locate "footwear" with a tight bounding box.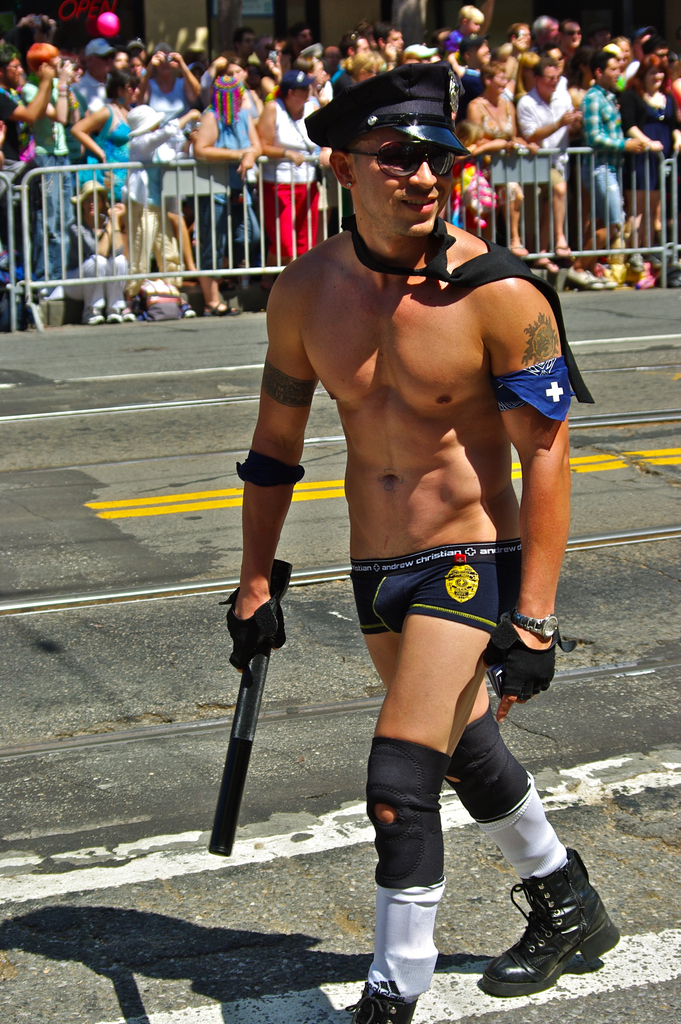
detection(119, 300, 133, 324).
